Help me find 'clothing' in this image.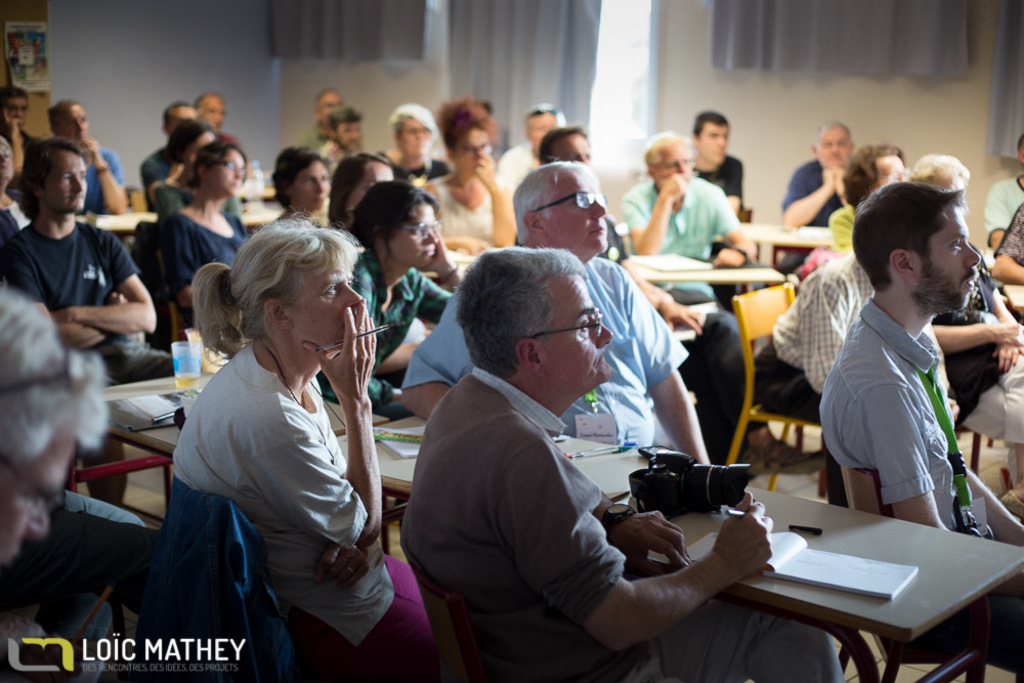
Found it: 170, 194, 257, 334.
